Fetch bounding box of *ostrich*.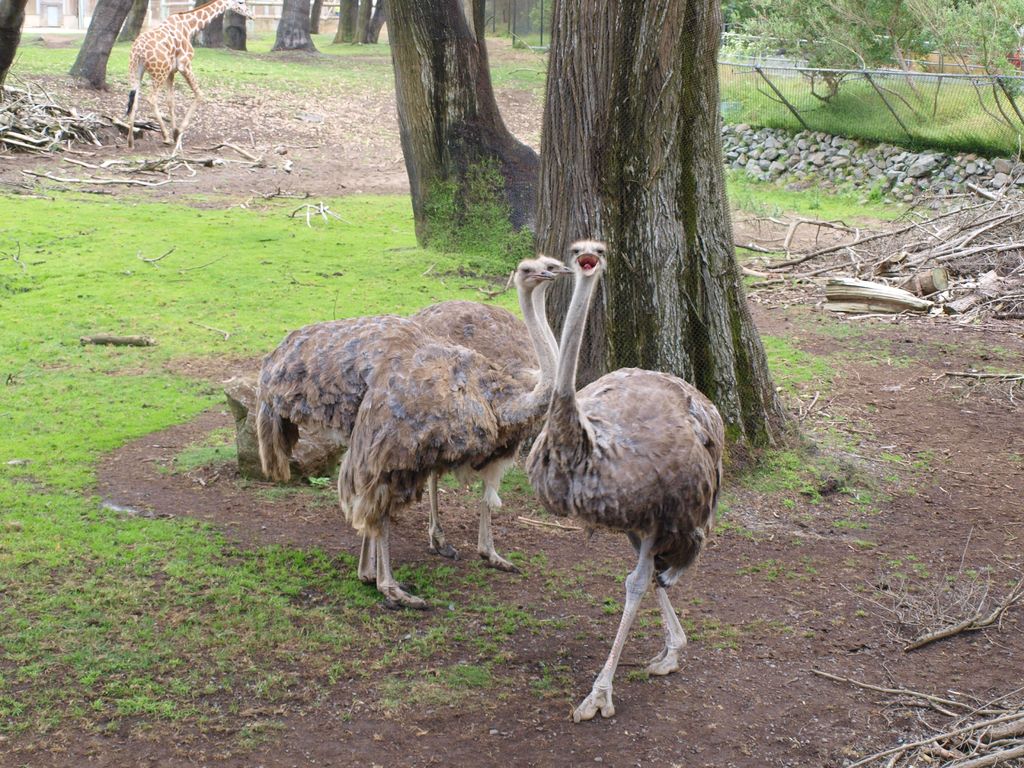
Bbox: [404, 249, 575, 575].
